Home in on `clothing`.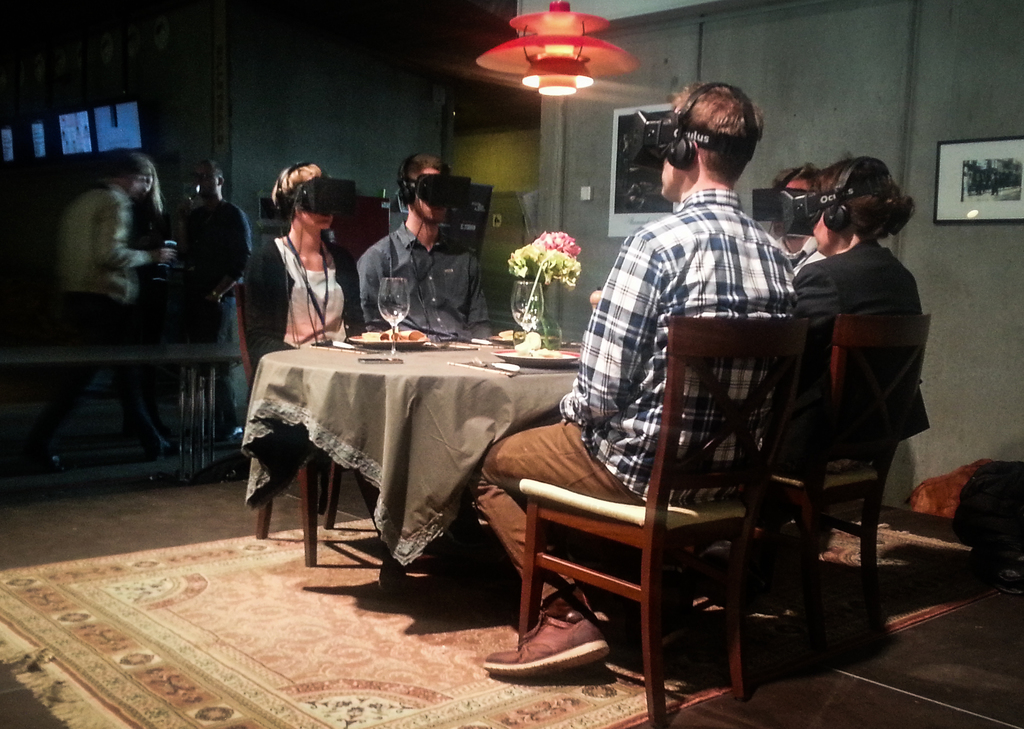
Homed in at <region>794, 249, 928, 476</region>.
